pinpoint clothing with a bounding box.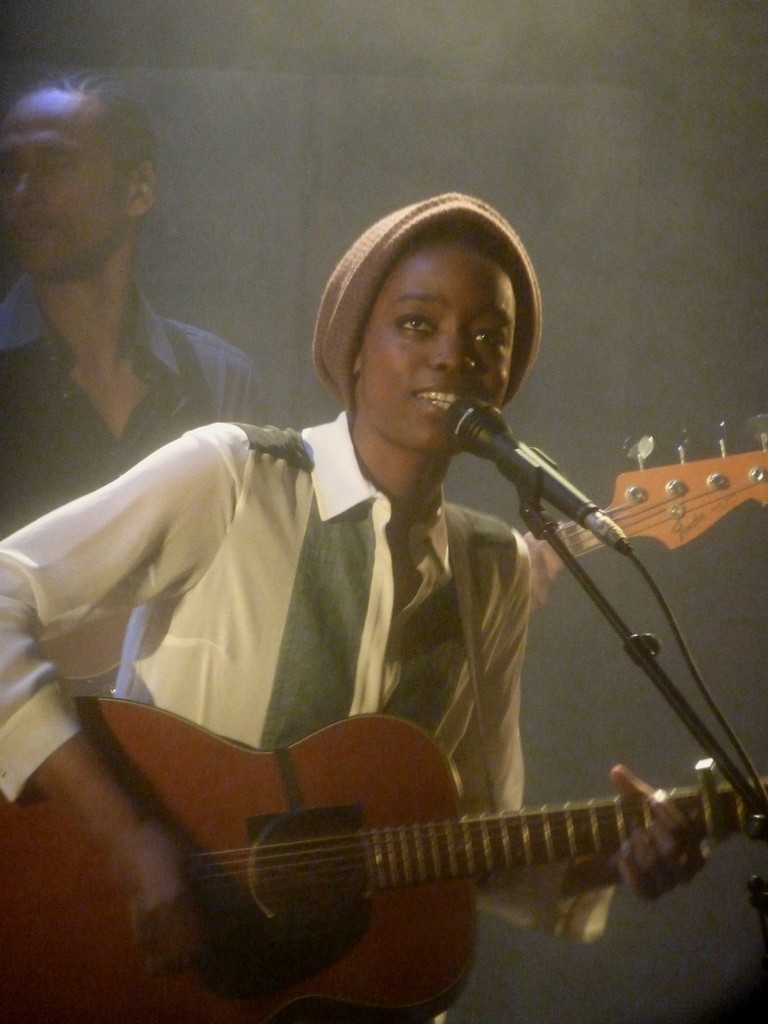
l=65, t=387, r=645, b=833.
